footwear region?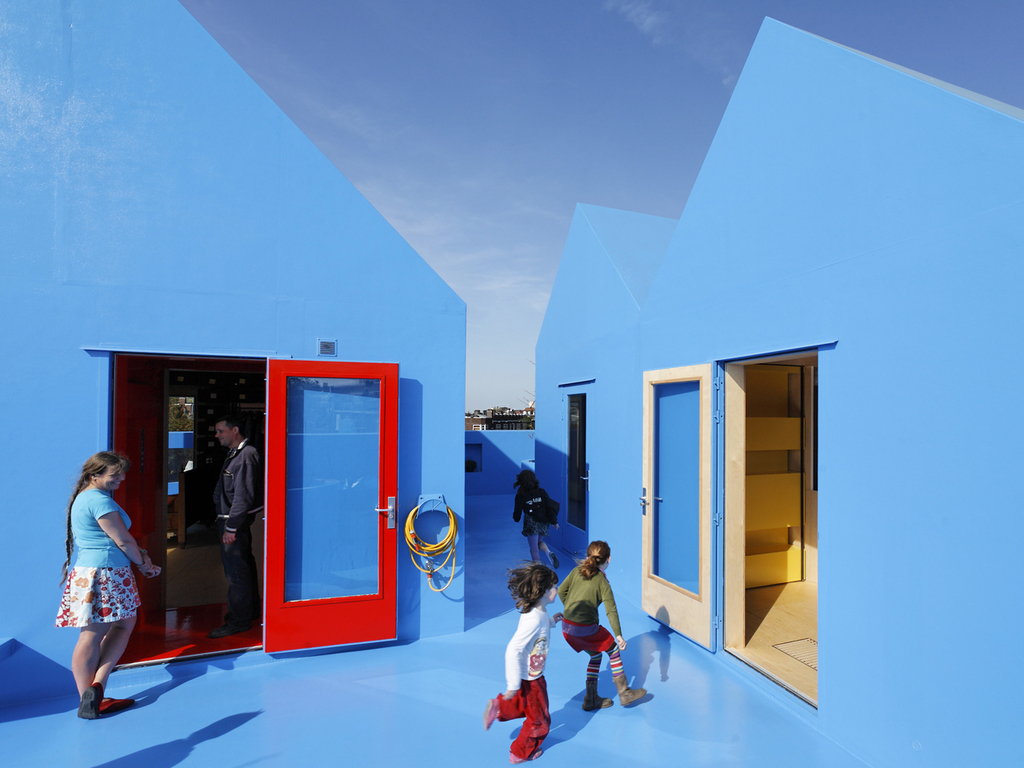
[left=78, top=679, right=105, bottom=719]
